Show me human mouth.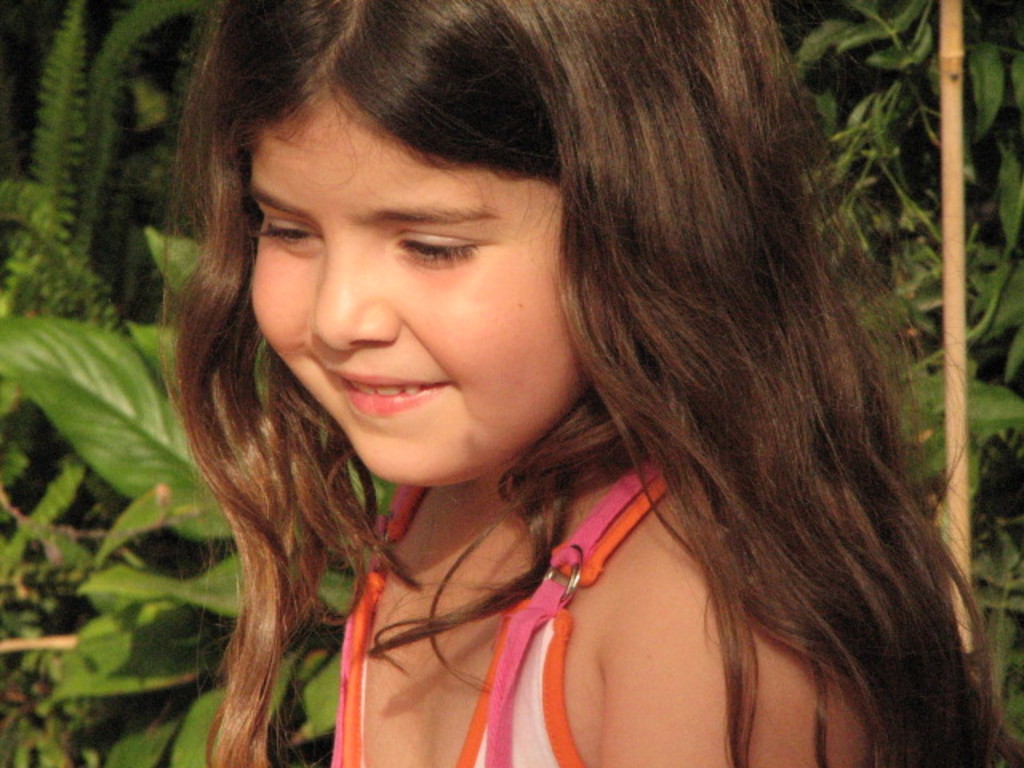
human mouth is here: 323, 360, 467, 426.
